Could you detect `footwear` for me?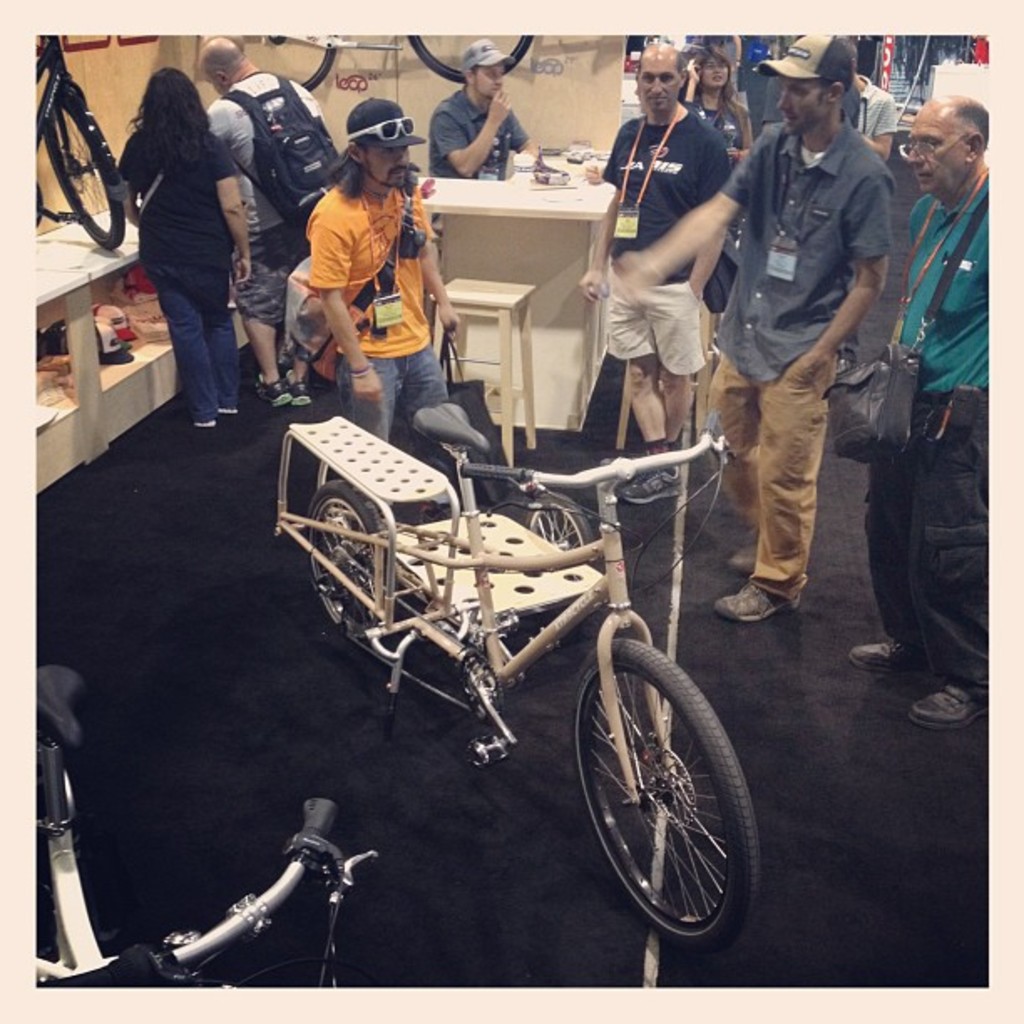
Detection result: pyautogui.locateOnScreen(845, 636, 922, 674).
